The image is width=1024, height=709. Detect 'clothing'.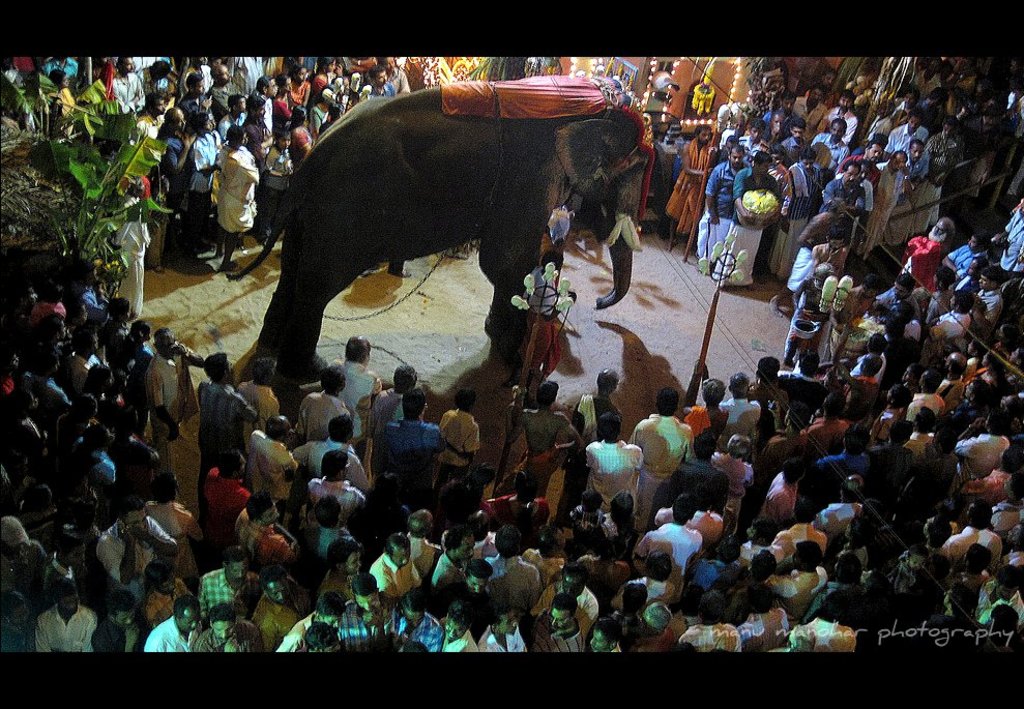
Detection: (251,601,290,651).
